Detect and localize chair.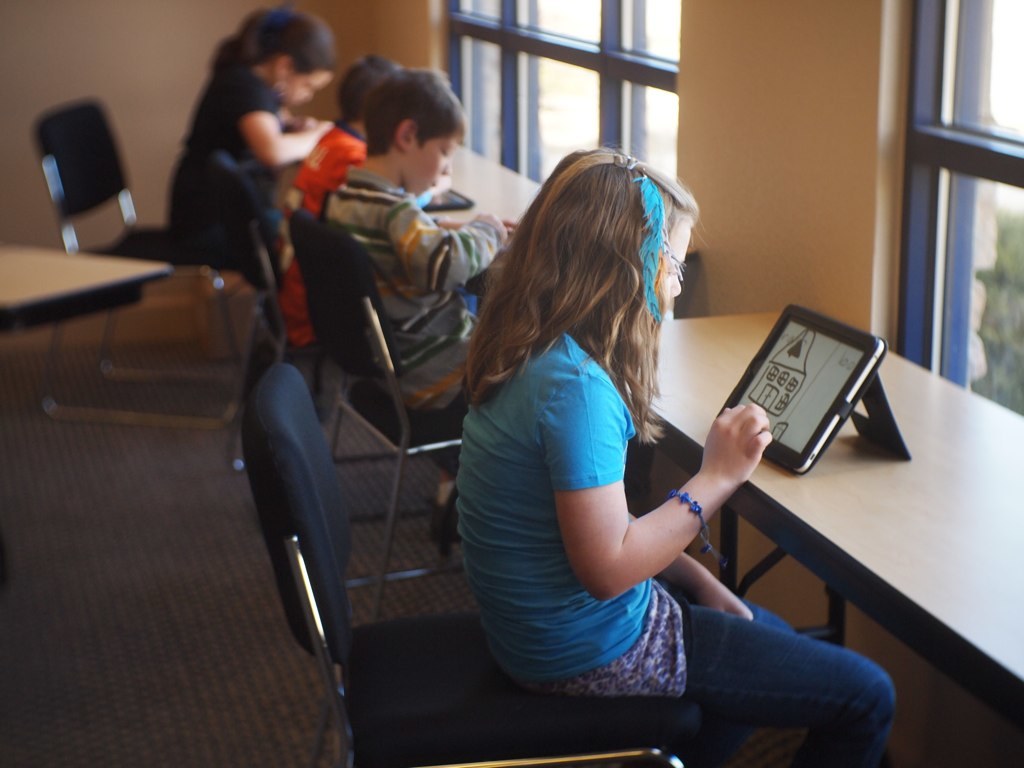
Localized at left=29, top=94, right=261, bottom=427.
